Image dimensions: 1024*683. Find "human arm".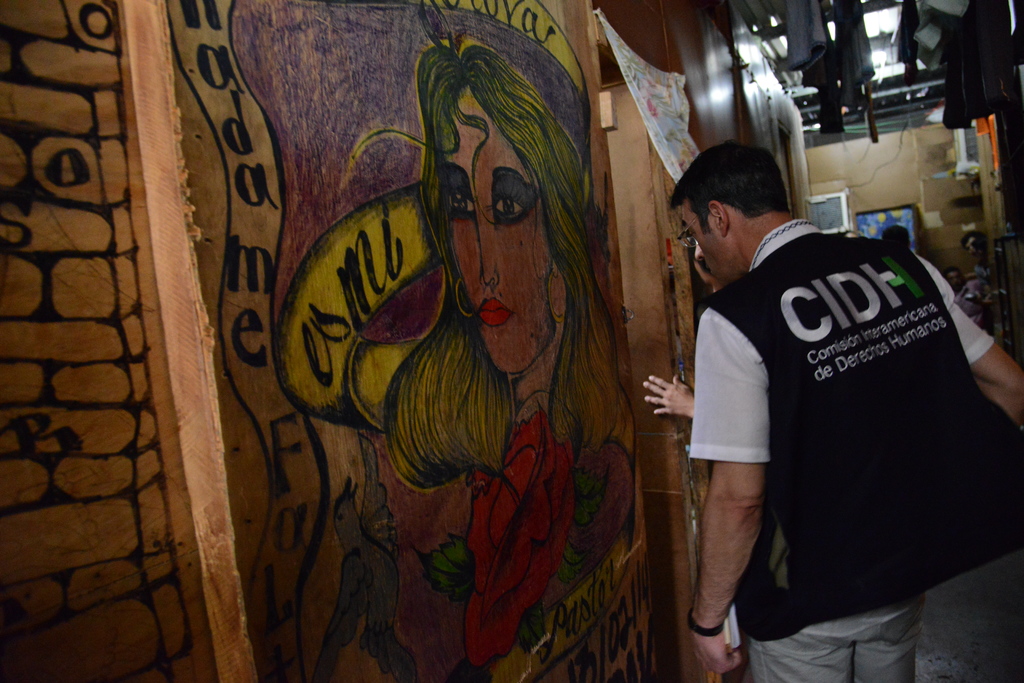
[left=952, top=299, right=1023, bottom=420].
